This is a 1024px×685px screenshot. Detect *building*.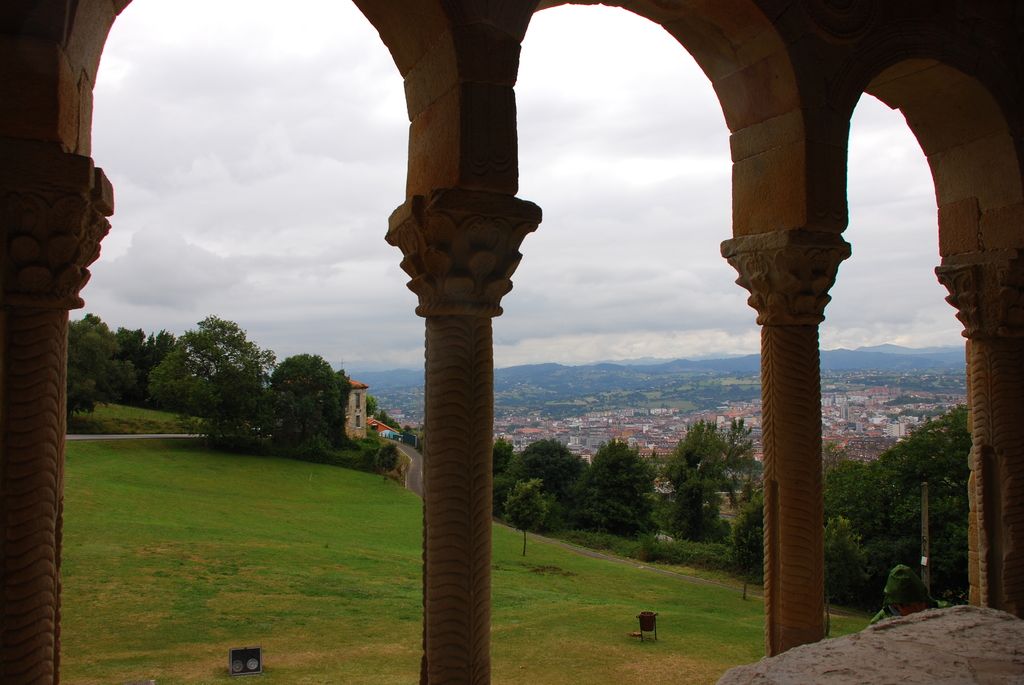
select_region(0, 0, 1023, 684).
